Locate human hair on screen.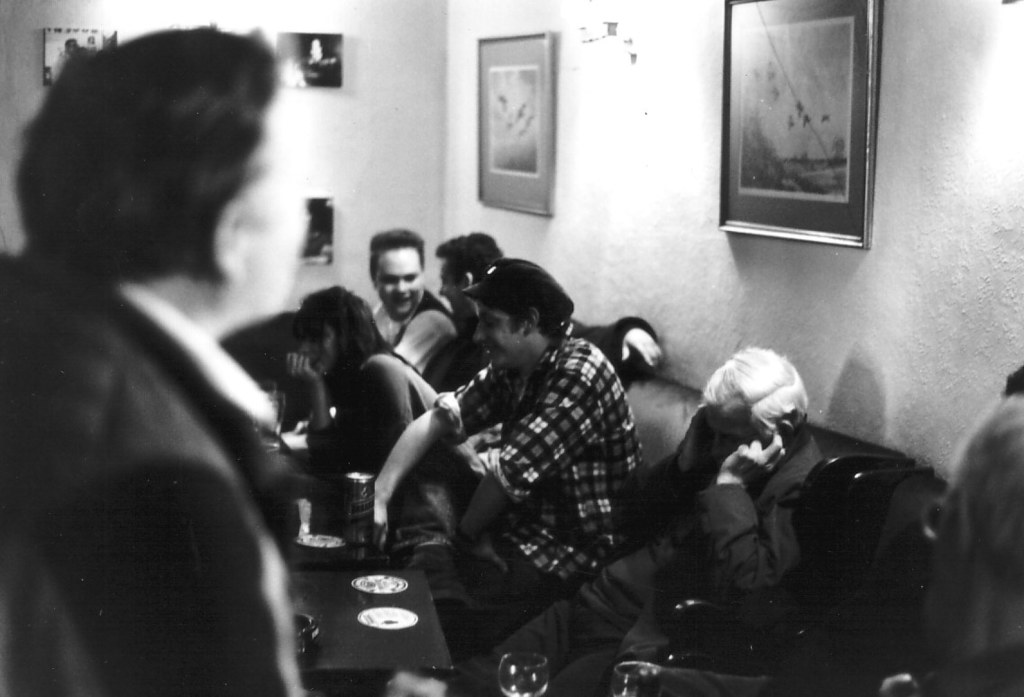
On screen at (432, 232, 504, 279).
